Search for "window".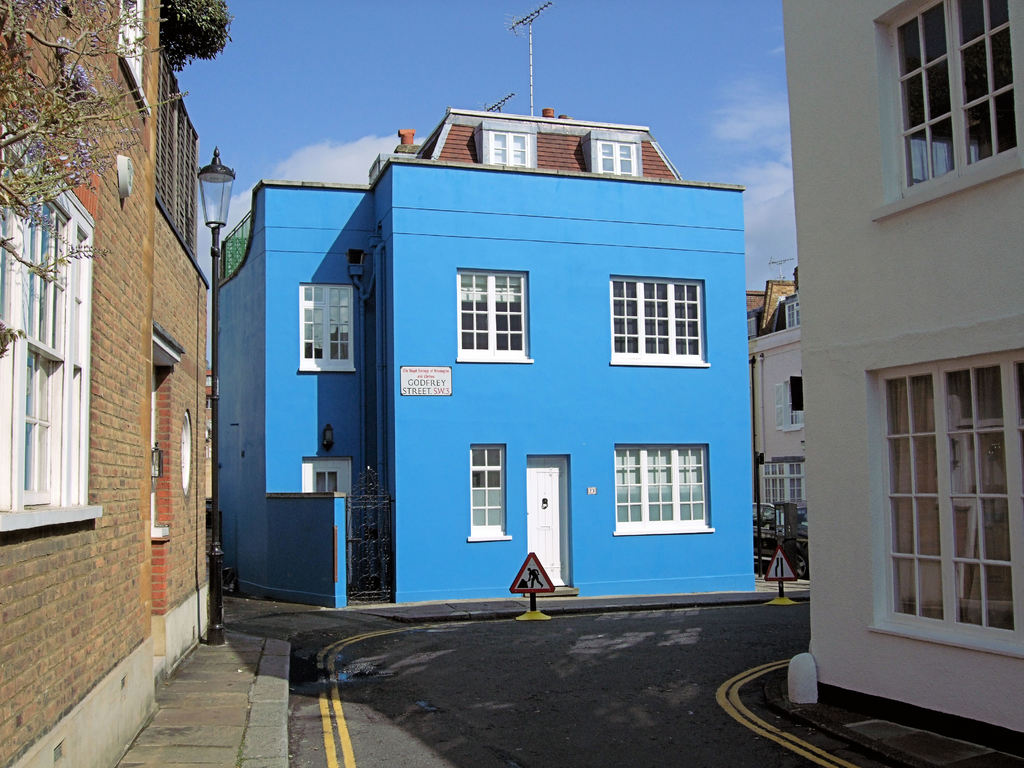
Found at l=608, t=274, r=710, b=377.
